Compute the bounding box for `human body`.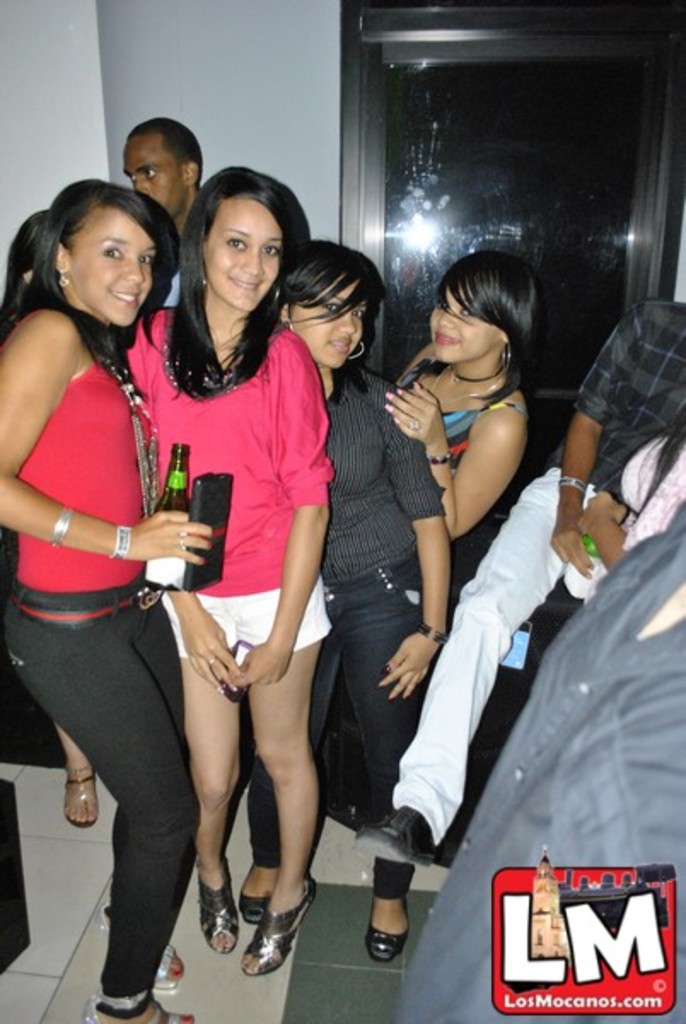
[x1=357, y1=295, x2=684, y2=959].
